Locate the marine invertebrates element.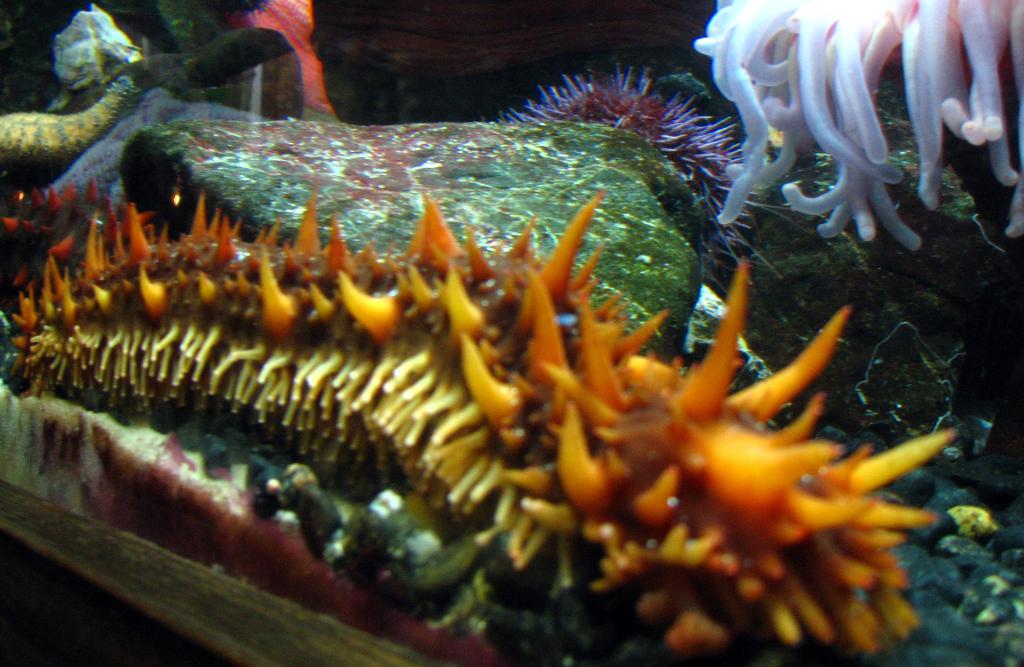
Element bbox: box=[10, 81, 305, 217].
